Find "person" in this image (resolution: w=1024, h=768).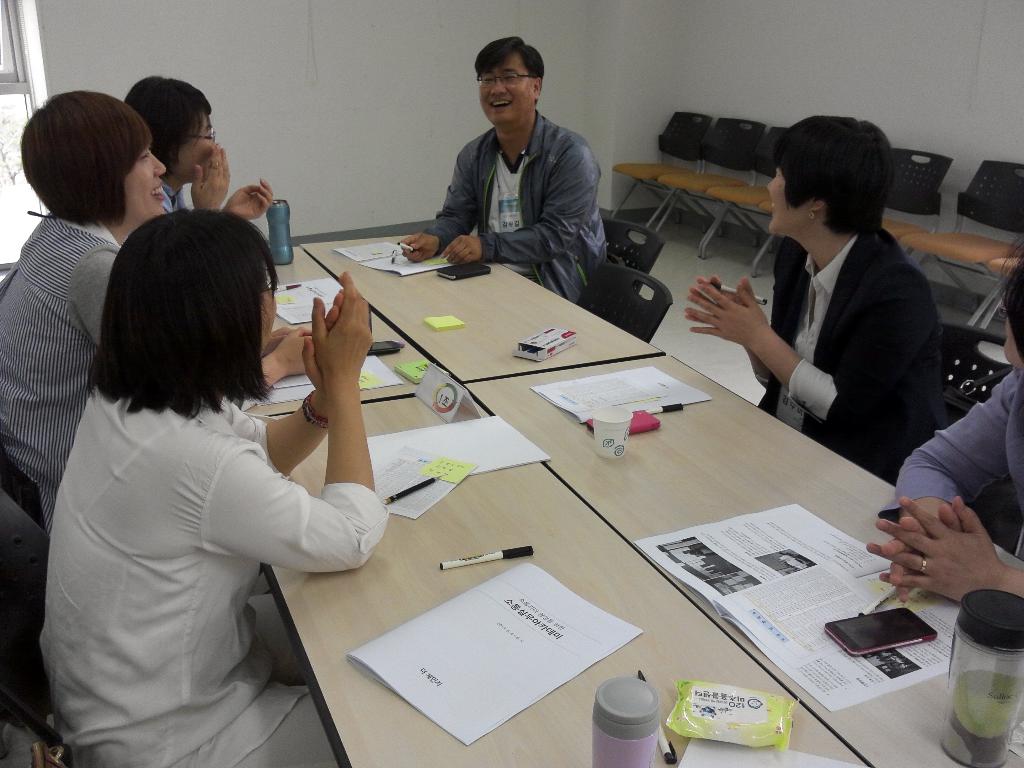
region(866, 228, 1023, 604).
